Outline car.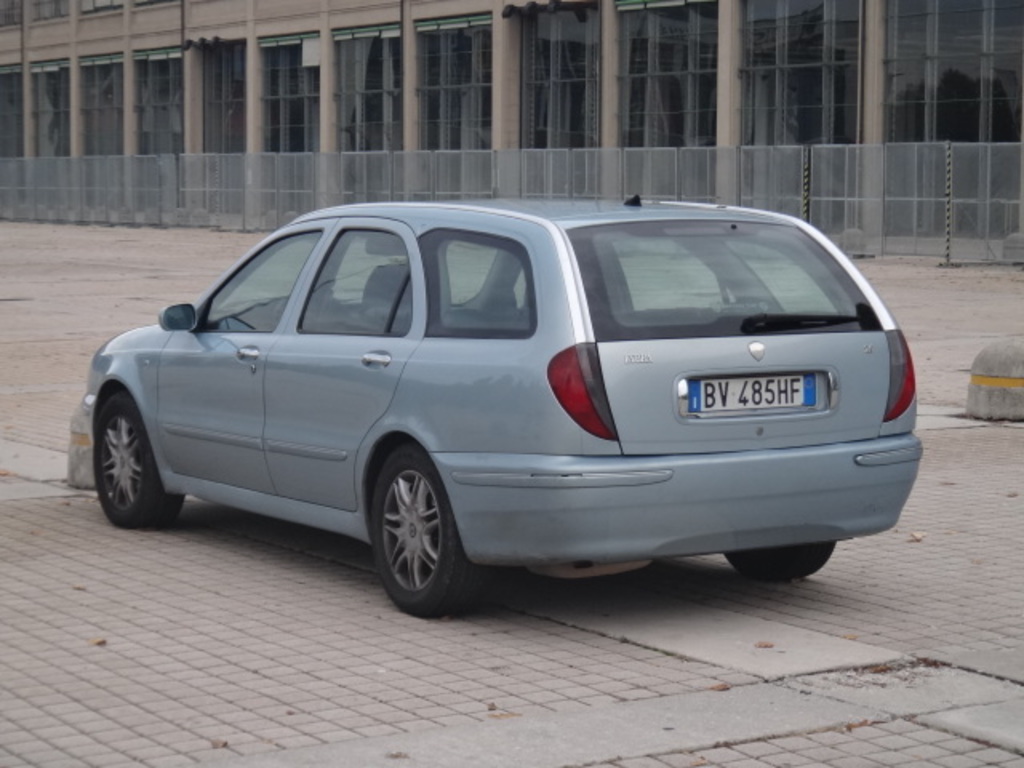
Outline: bbox=(56, 190, 933, 614).
